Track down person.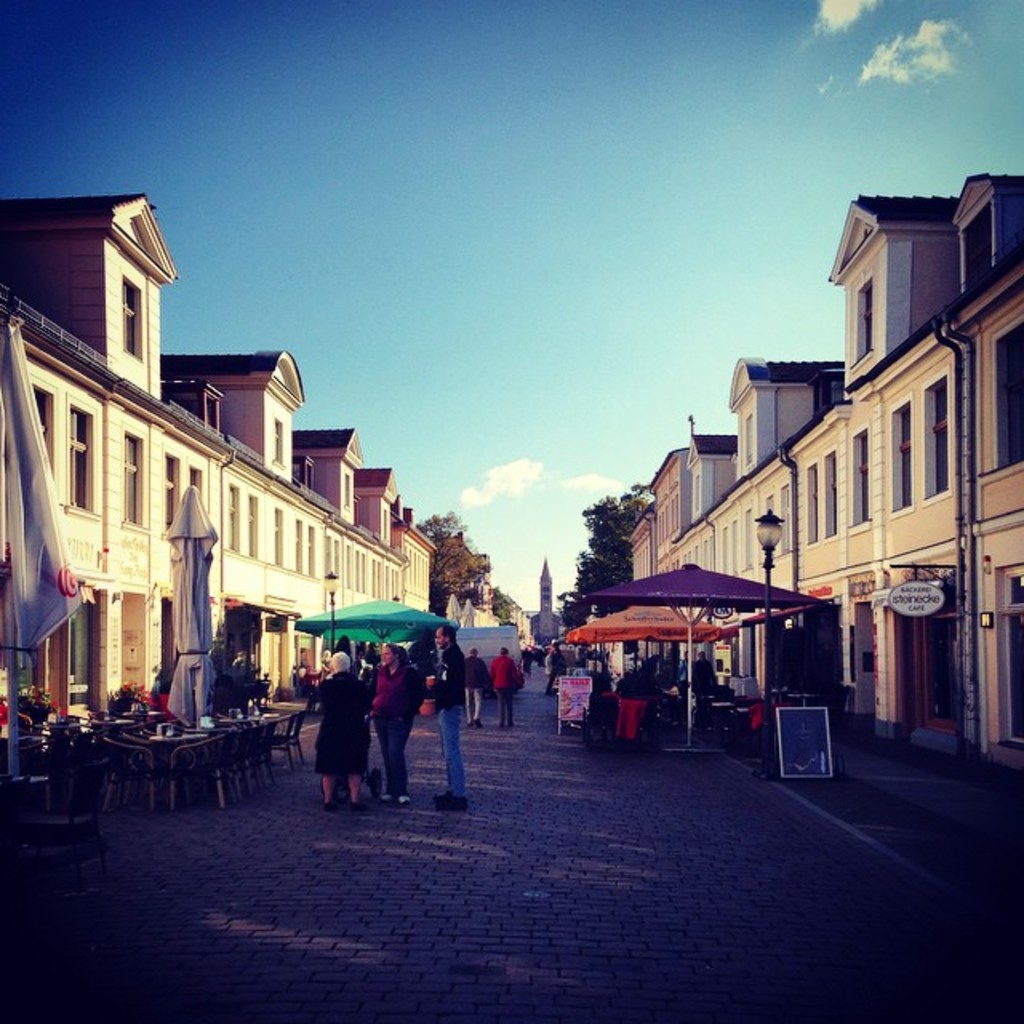
Tracked to select_region(459, 642, 485, 720).
